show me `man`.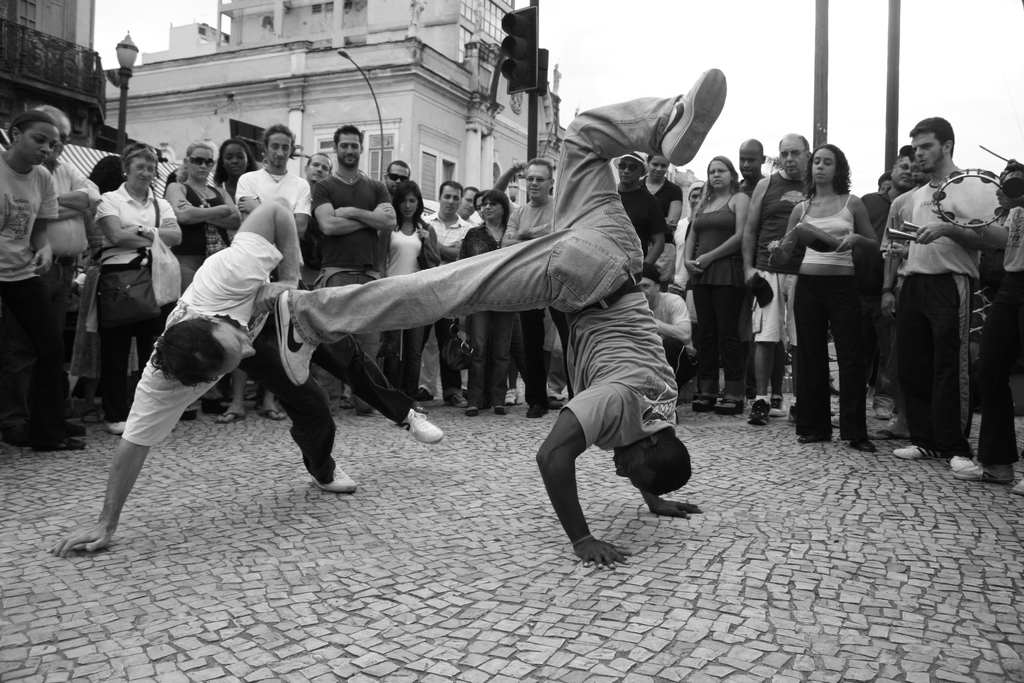
`man` is here: {"x1": 273, "y1": 65, "x2": 721, "y2": 572}.
